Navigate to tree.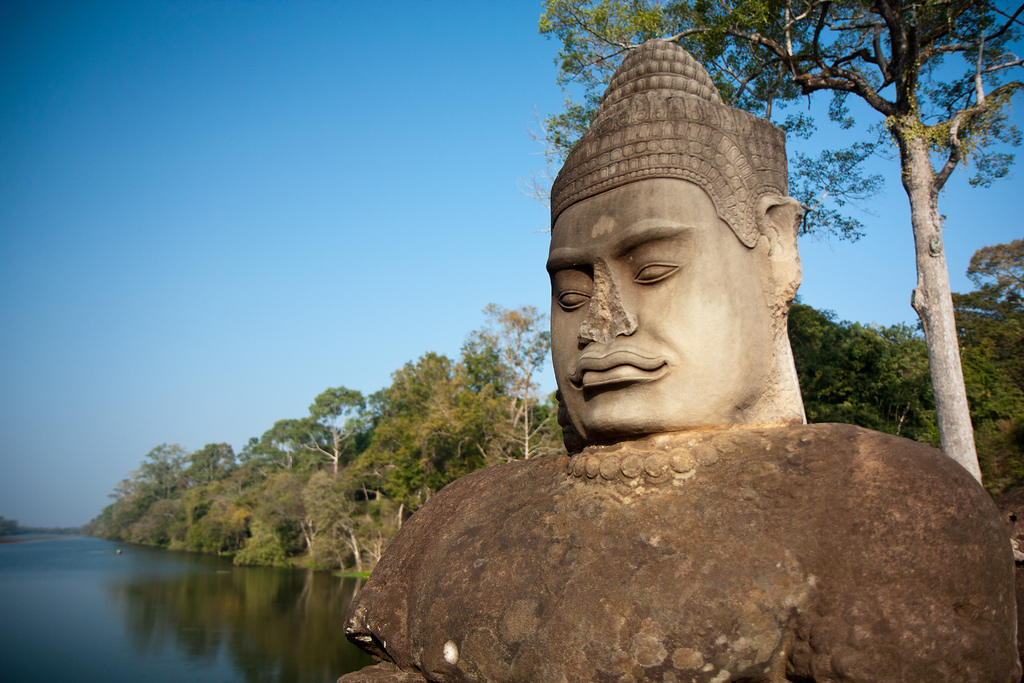
Navigation target: x1=964 y1=242 x2=1022 y2=299.
